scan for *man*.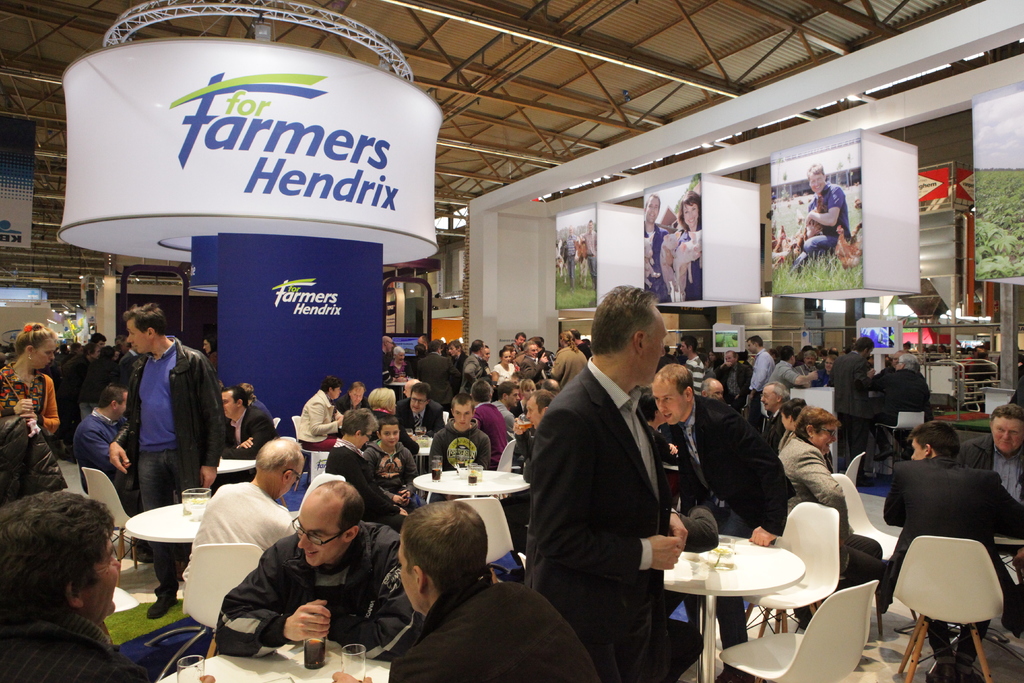
Scan result: rect(228, 381, 277, 460).
